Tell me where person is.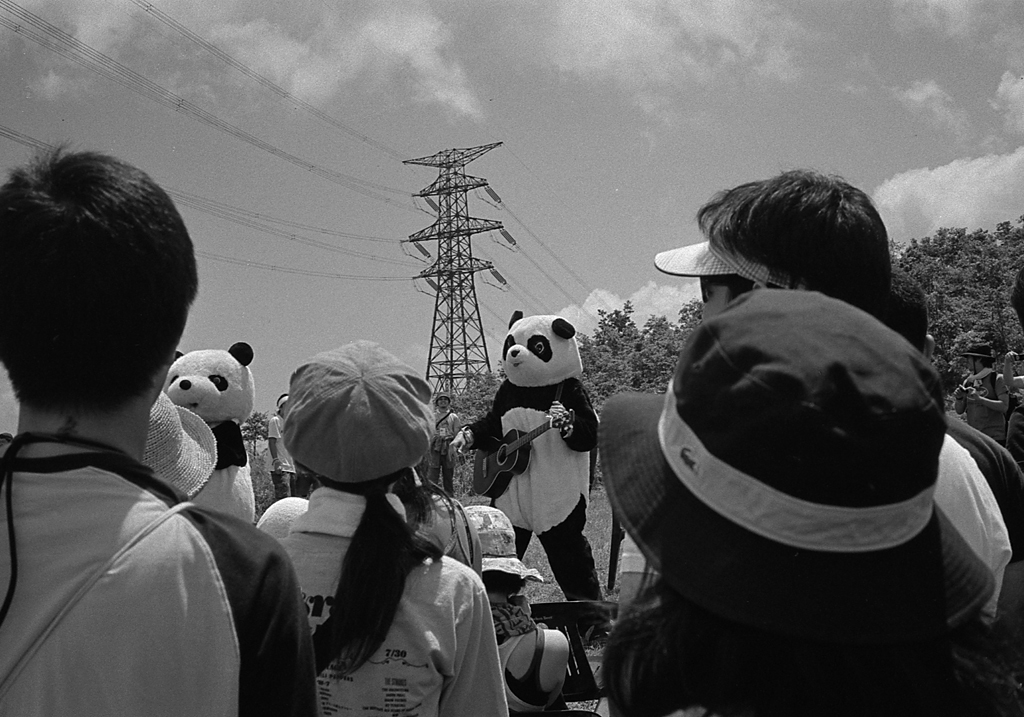
person is at {"x1": 9, "y1": 191, "x2": 296, "y2": 688}.
